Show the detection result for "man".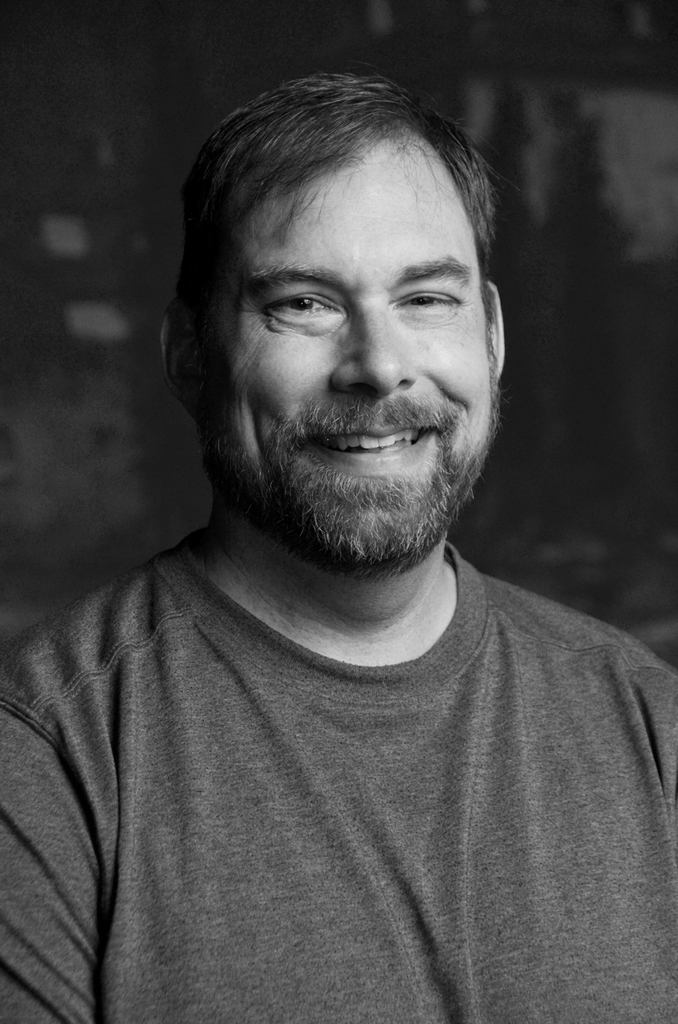
3/49/670/1005.
